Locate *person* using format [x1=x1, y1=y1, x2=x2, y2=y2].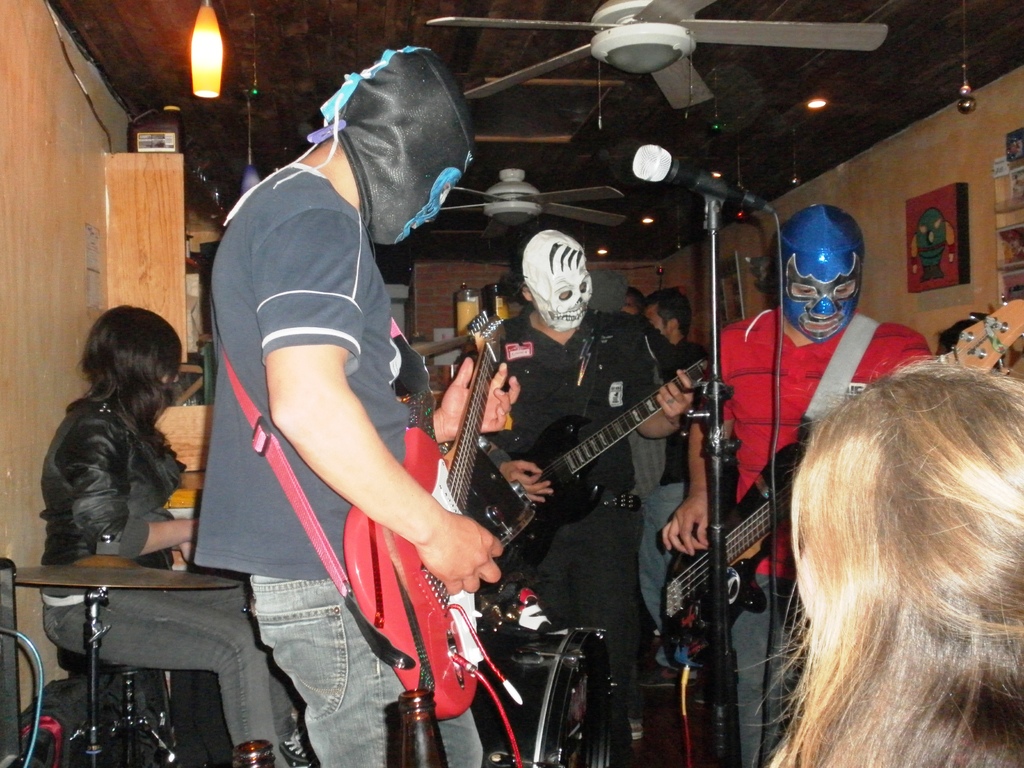
[x1=488, y1=232, x2=697, y2=746].
